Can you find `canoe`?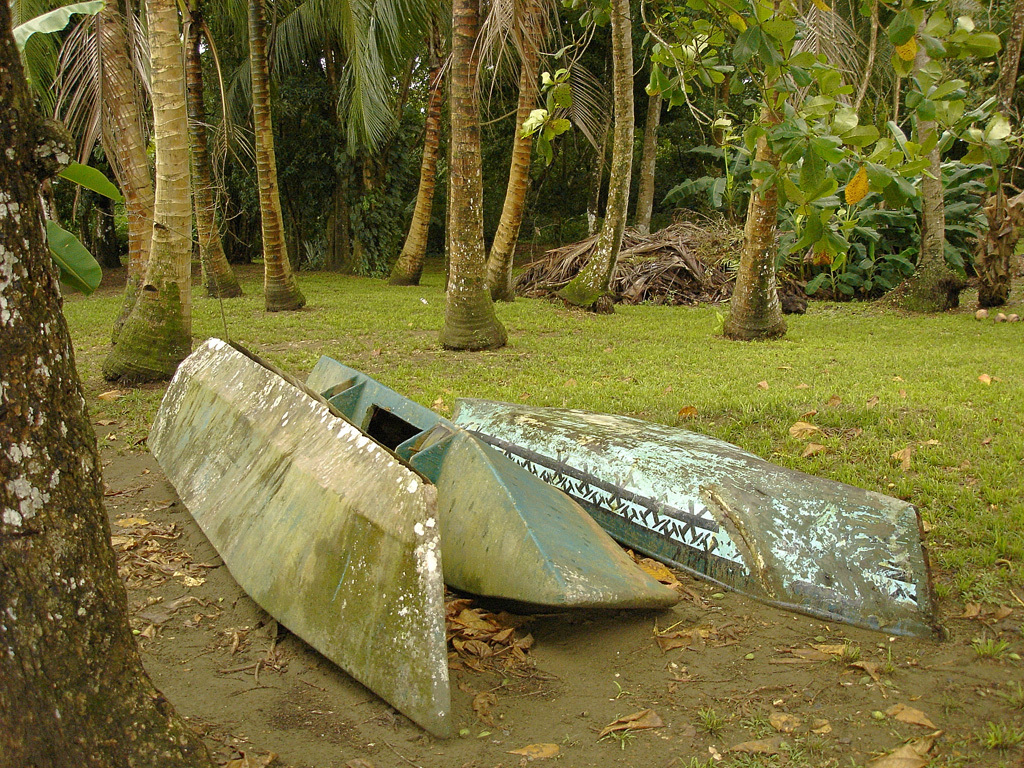
Yes, bounding box: box(461, 397, 936, 642).
